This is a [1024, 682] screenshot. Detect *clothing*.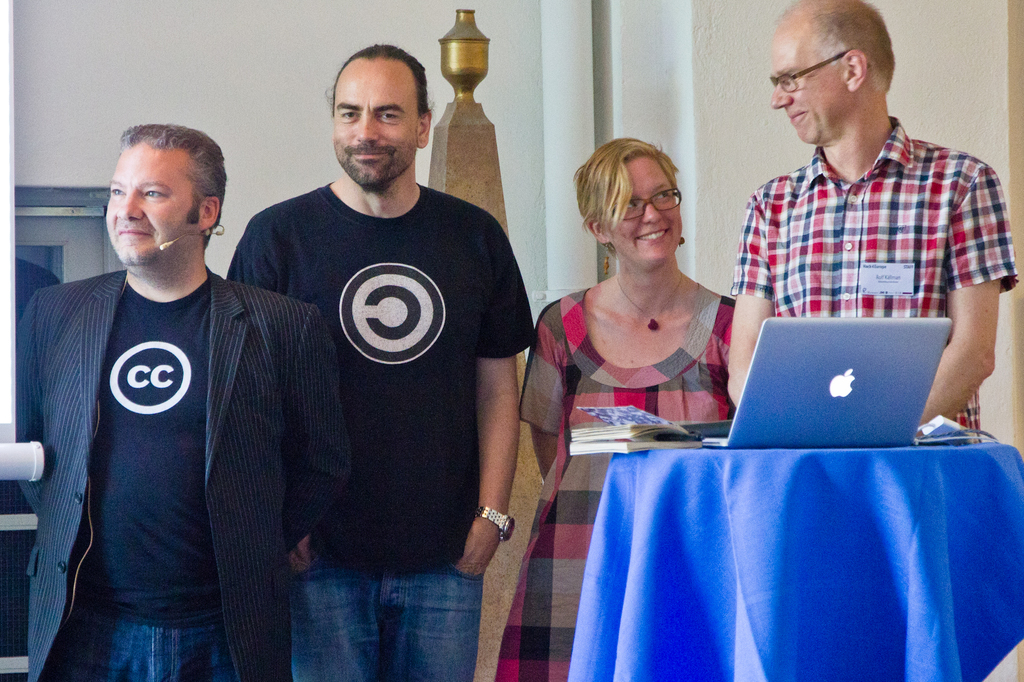
<box>8,263,340,681</box>.
